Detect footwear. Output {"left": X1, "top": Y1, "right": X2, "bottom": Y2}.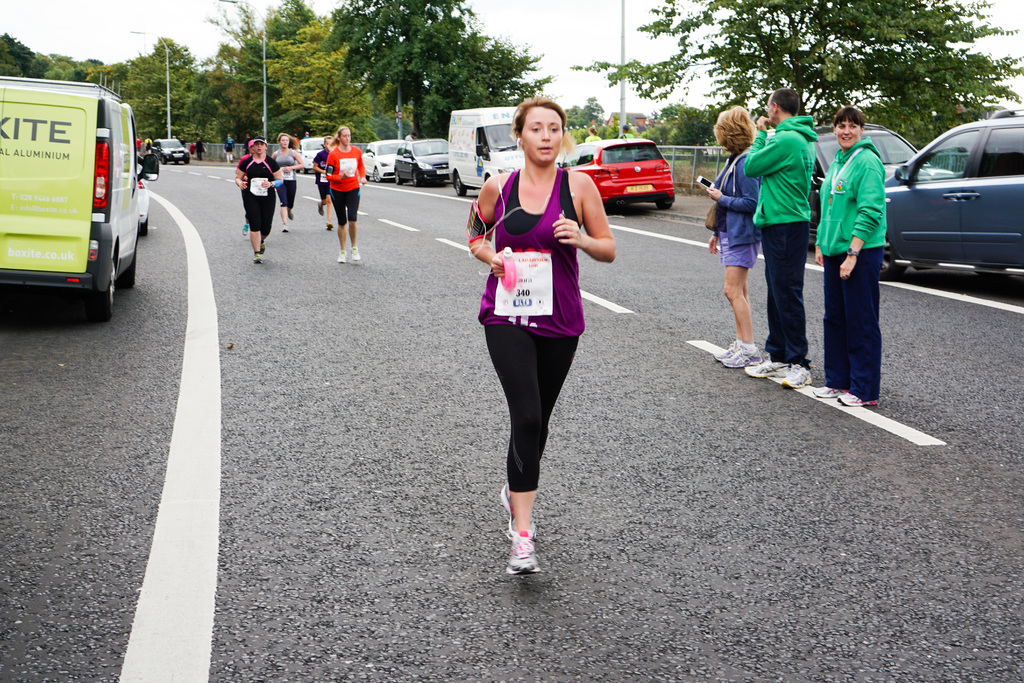
{"left": 316, "top": 202, "right": 324, "bottom": 215}.
